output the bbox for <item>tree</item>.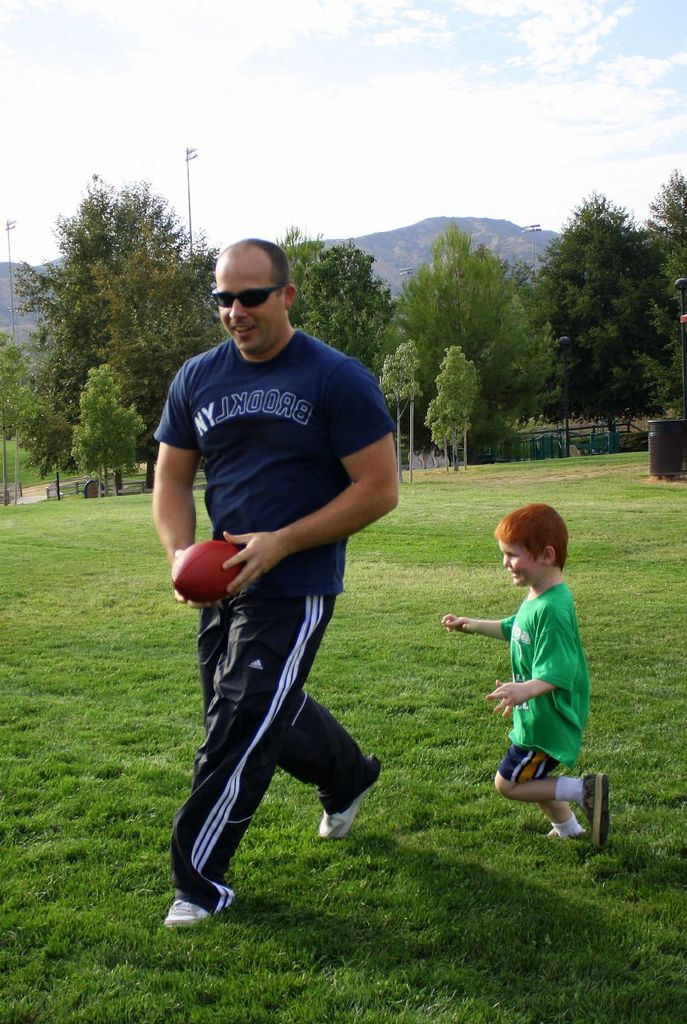
[left=525, top=171, right=672, bottom=450].
